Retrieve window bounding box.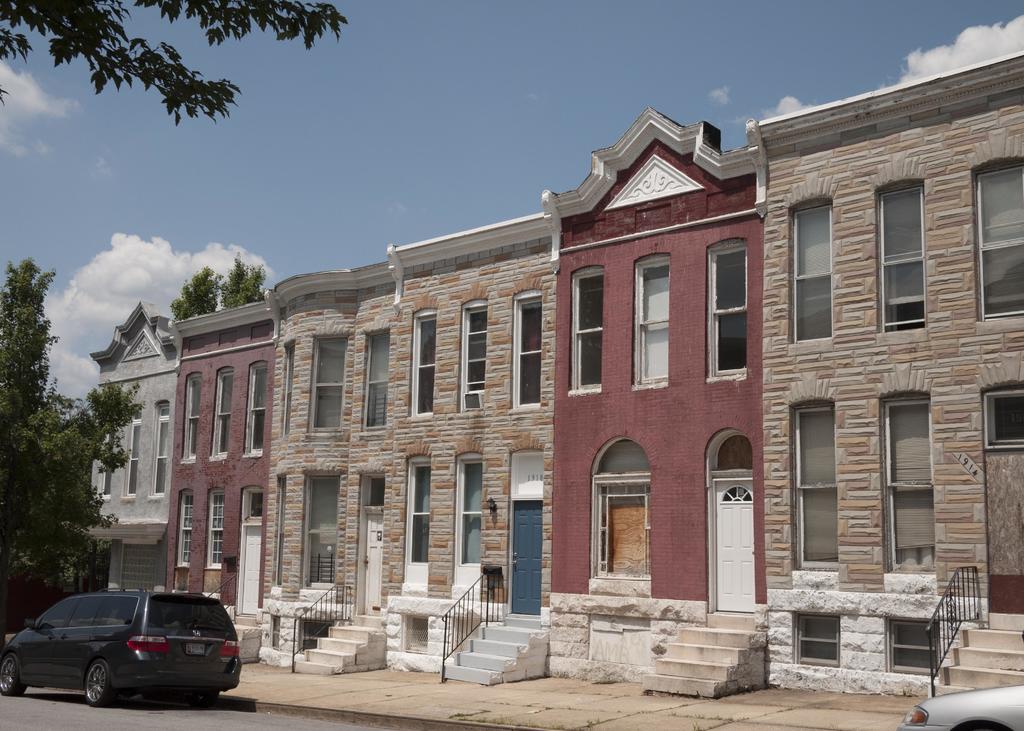
Bounding box: <region>147, 399, 166, 499</region>.
